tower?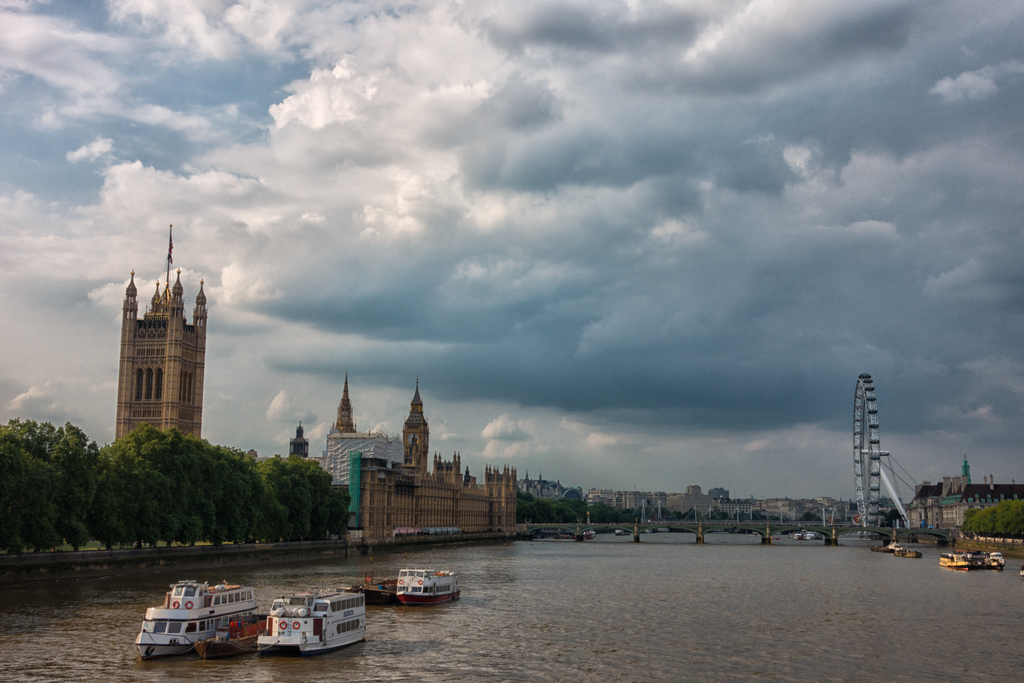
292,427,310,452
